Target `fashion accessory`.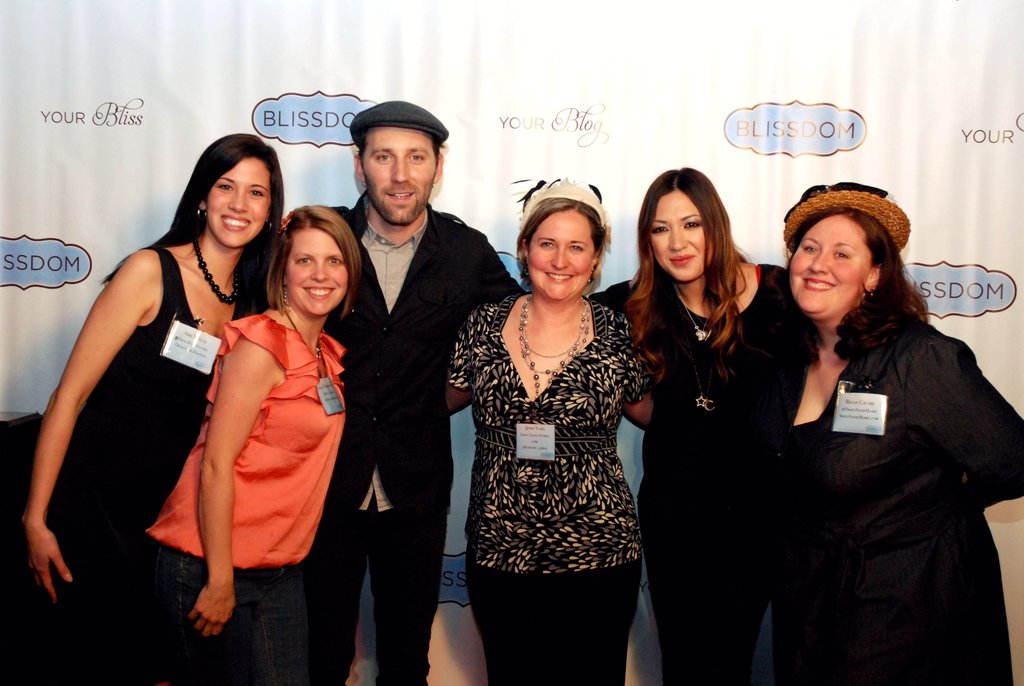
Target region: locate(521, 260, 530, 278).
